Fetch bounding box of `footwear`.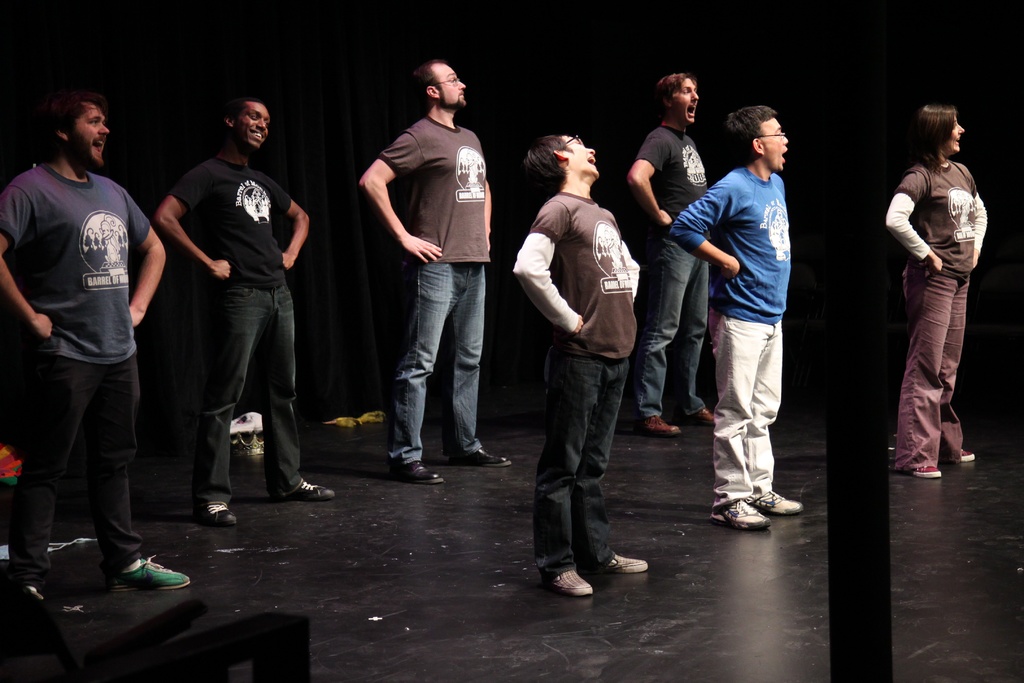
Bbox: {"left": 601, "top": 550, "right": 652, "bottom": 579}.
